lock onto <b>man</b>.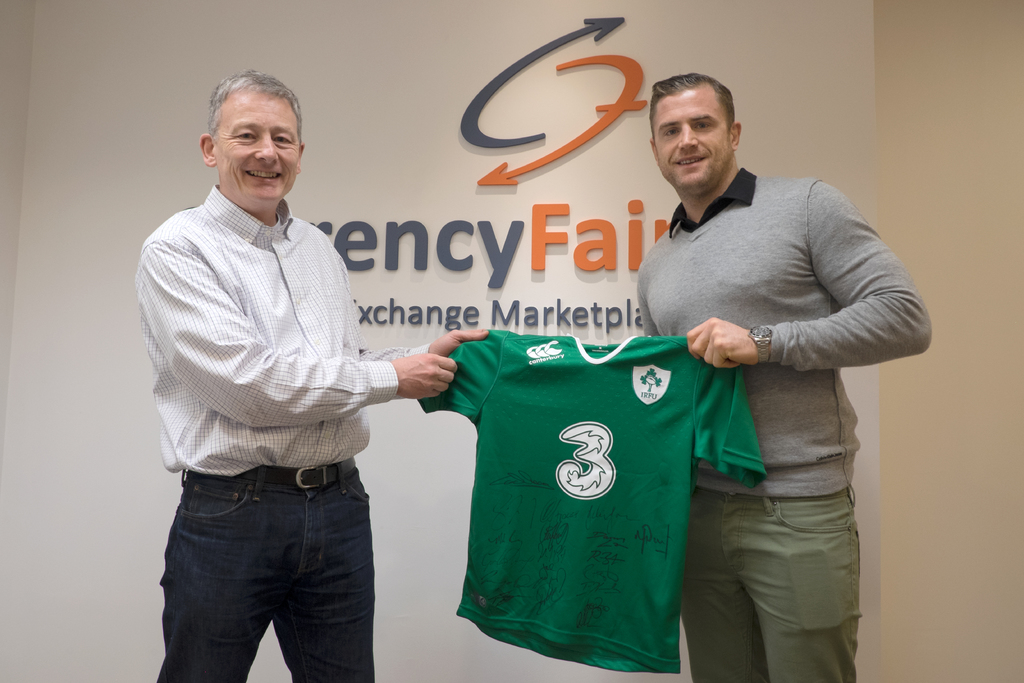
Locked: [x1=636, y1=78, x2=929, y2=682].
